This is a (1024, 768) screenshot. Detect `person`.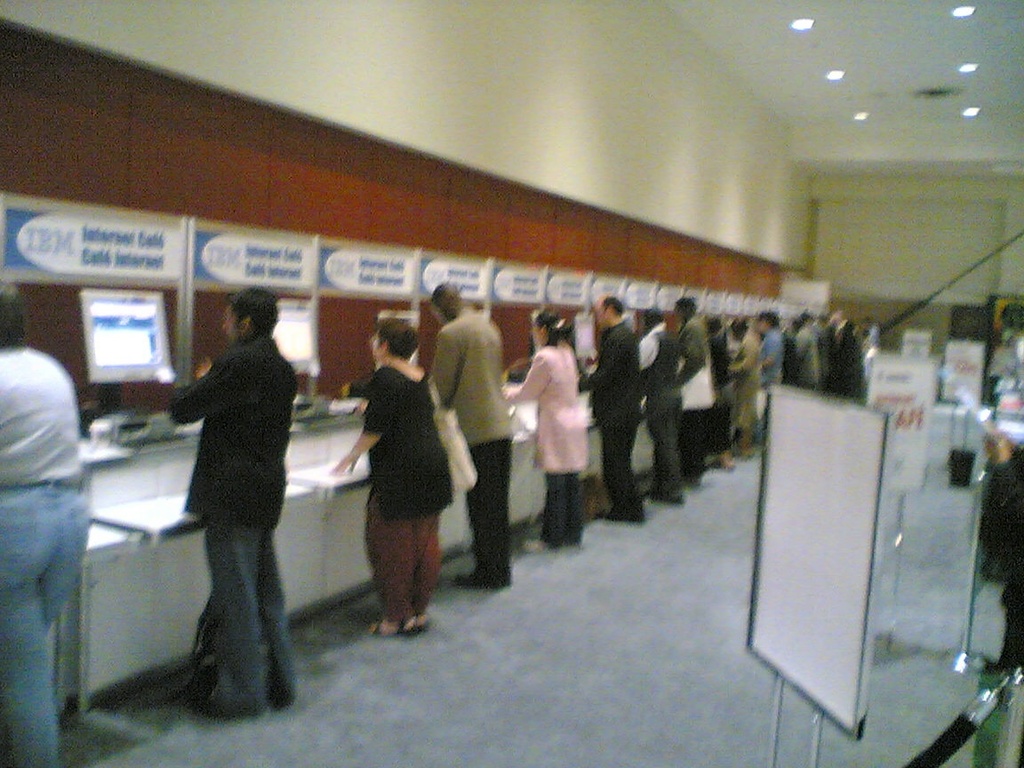
detection(502, 303, 588, 551).
